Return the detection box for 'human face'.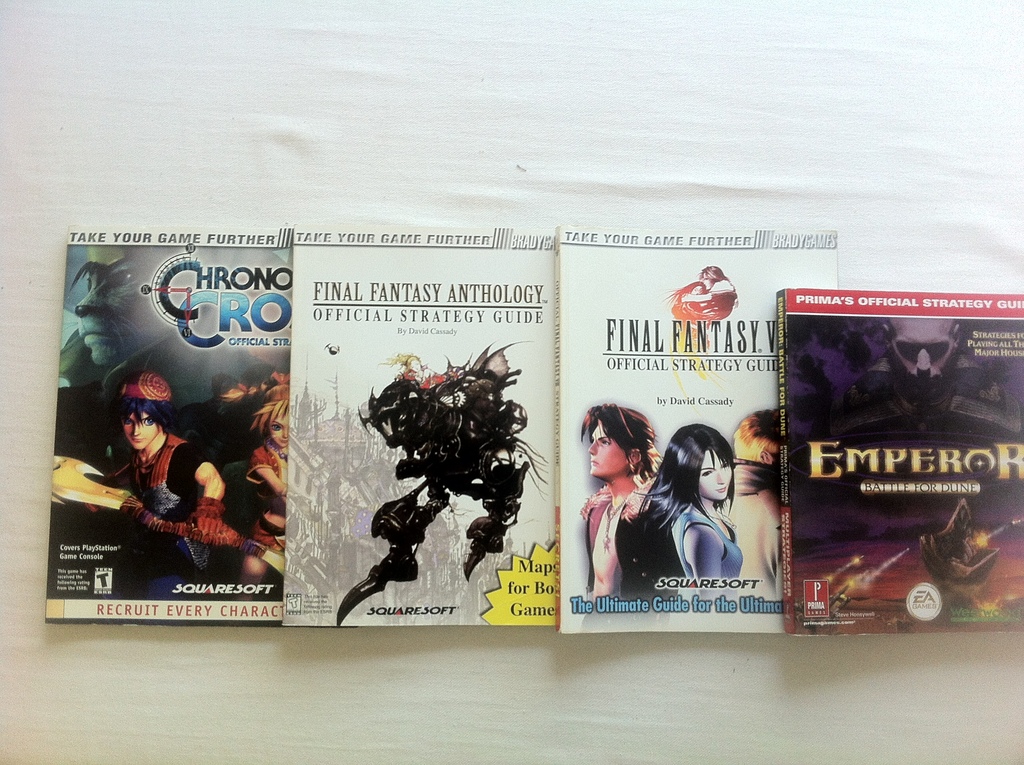
rect(703, 276, 714, 290).
